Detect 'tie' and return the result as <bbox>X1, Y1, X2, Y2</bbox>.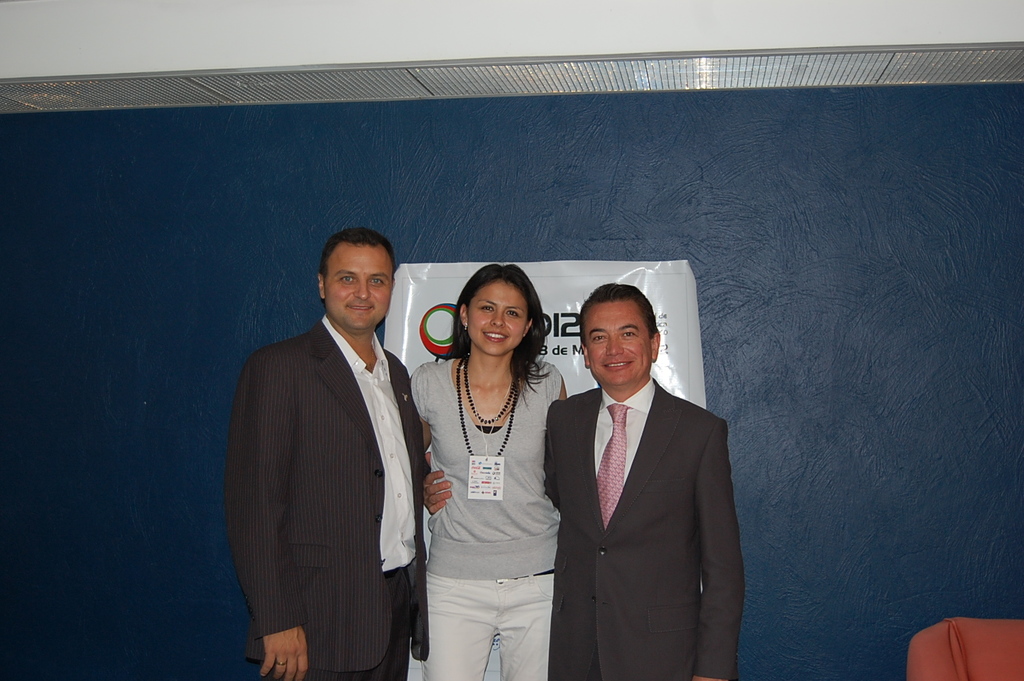
<bbox>593, 402, 635, 532</bbox>.
